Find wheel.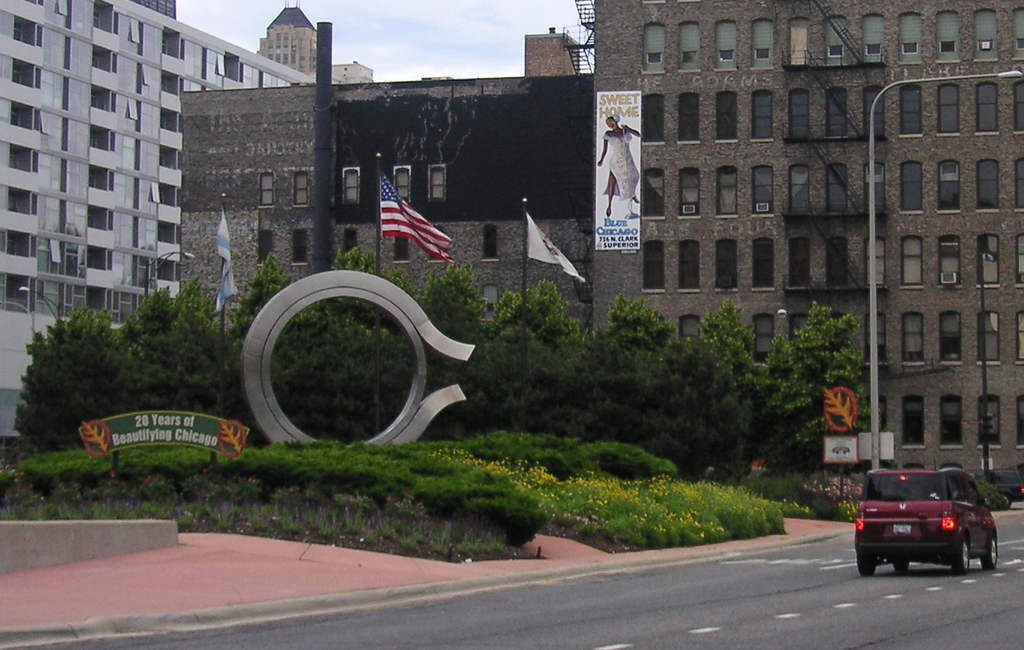
894,559,910,573.
